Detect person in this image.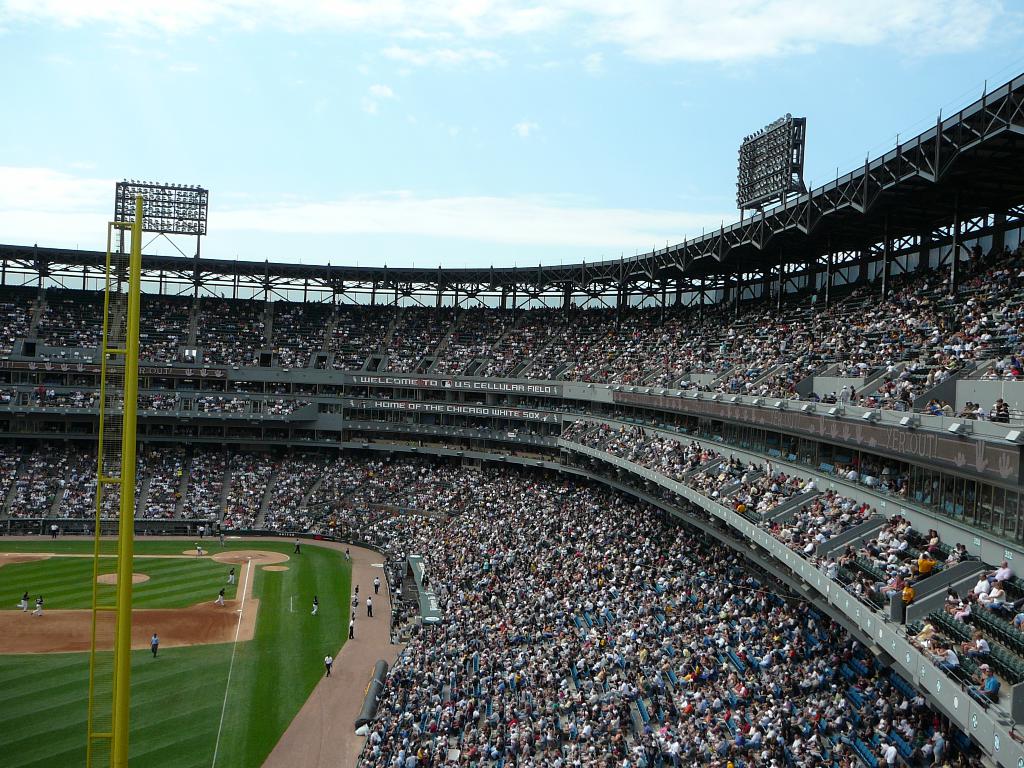
Detection: left=308, top=595, right=321, bottom=619.
